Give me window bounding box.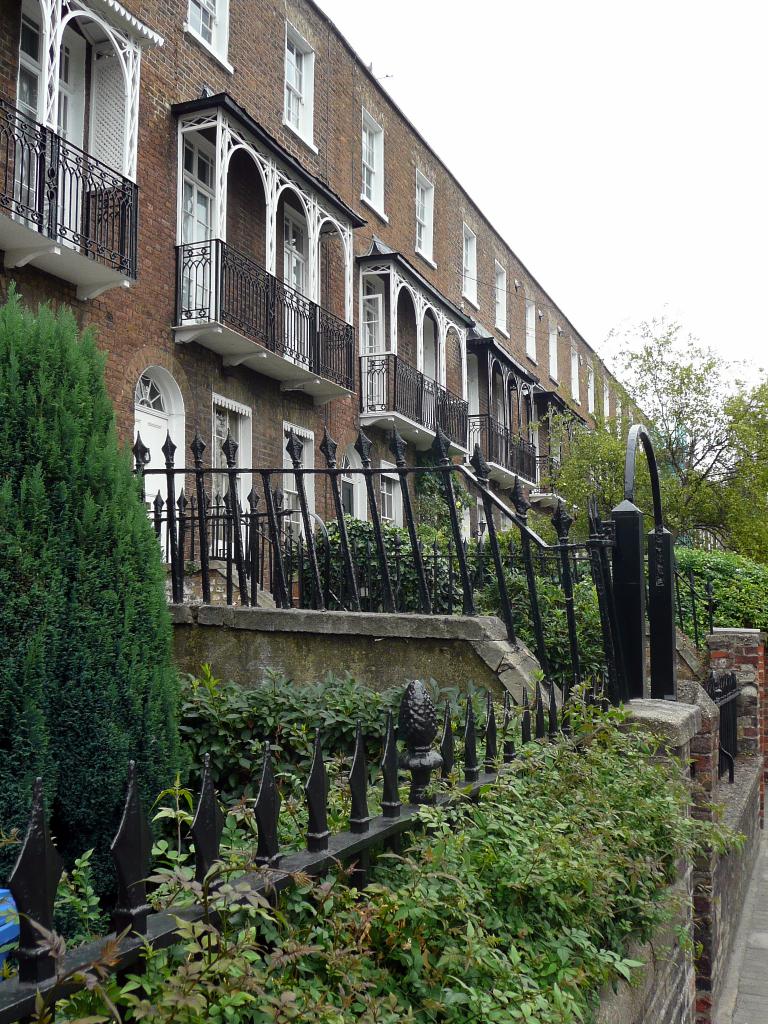
282,426,317,554.
